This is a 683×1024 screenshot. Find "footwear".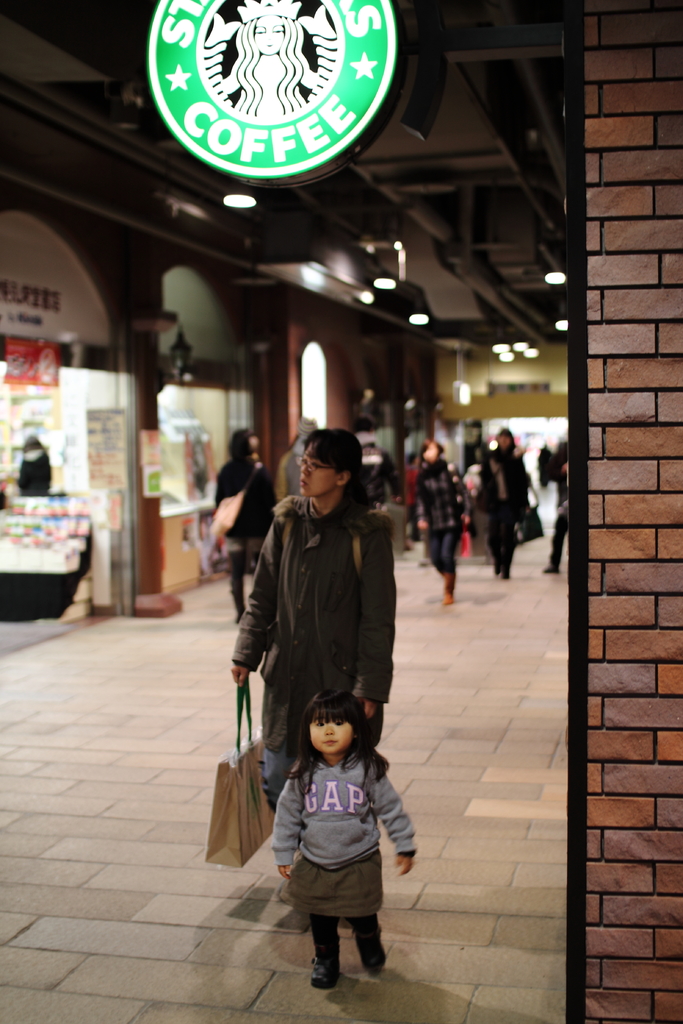
Bounding box: 361,929,391,970.
